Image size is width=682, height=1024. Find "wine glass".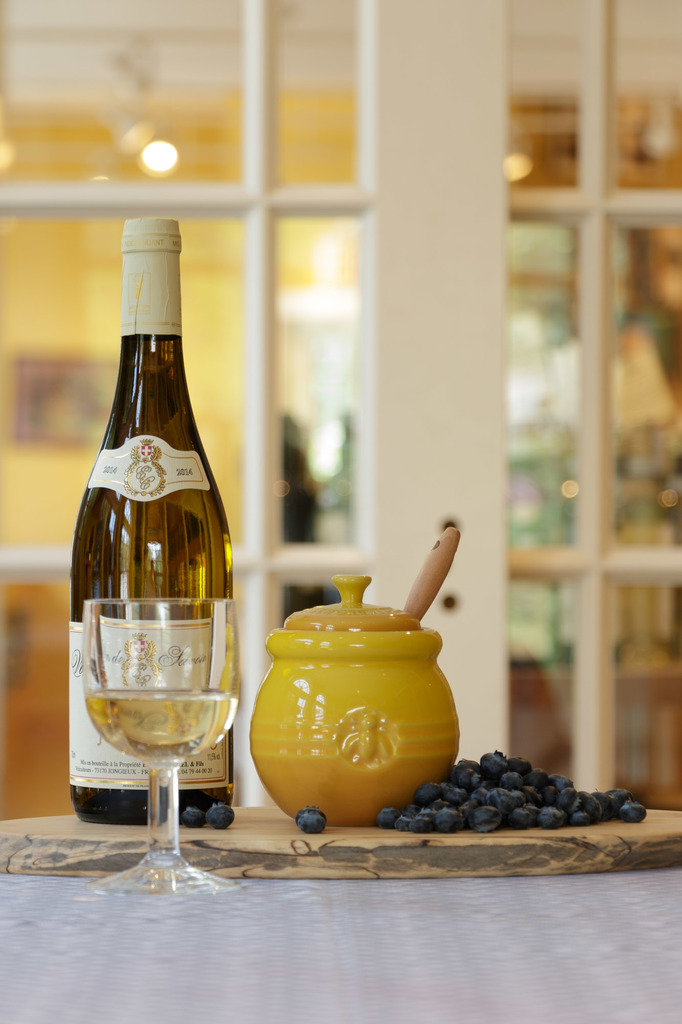
region(84, 598, 243, 899).
